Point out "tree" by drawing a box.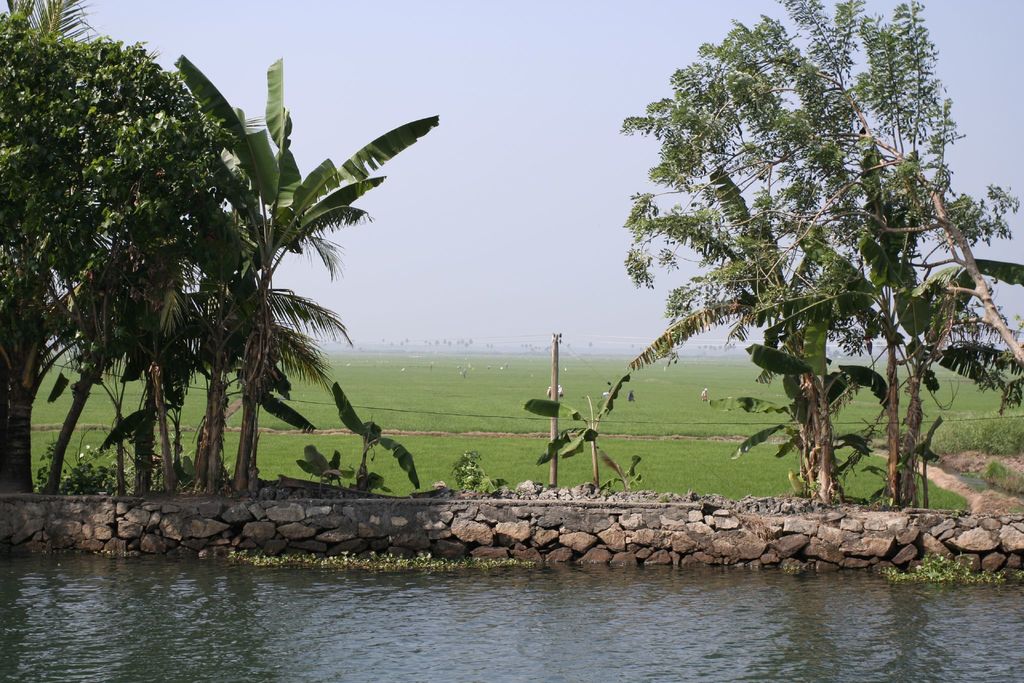
region(0, 9, 224, 500).
